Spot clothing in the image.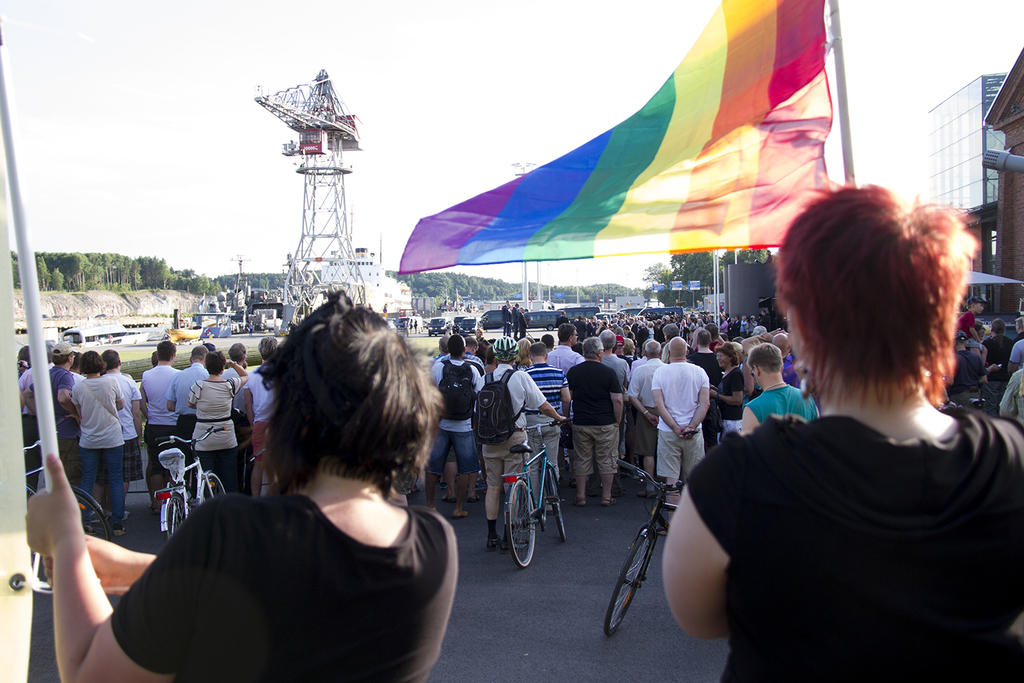
clothing found at (645,366,711,493).
